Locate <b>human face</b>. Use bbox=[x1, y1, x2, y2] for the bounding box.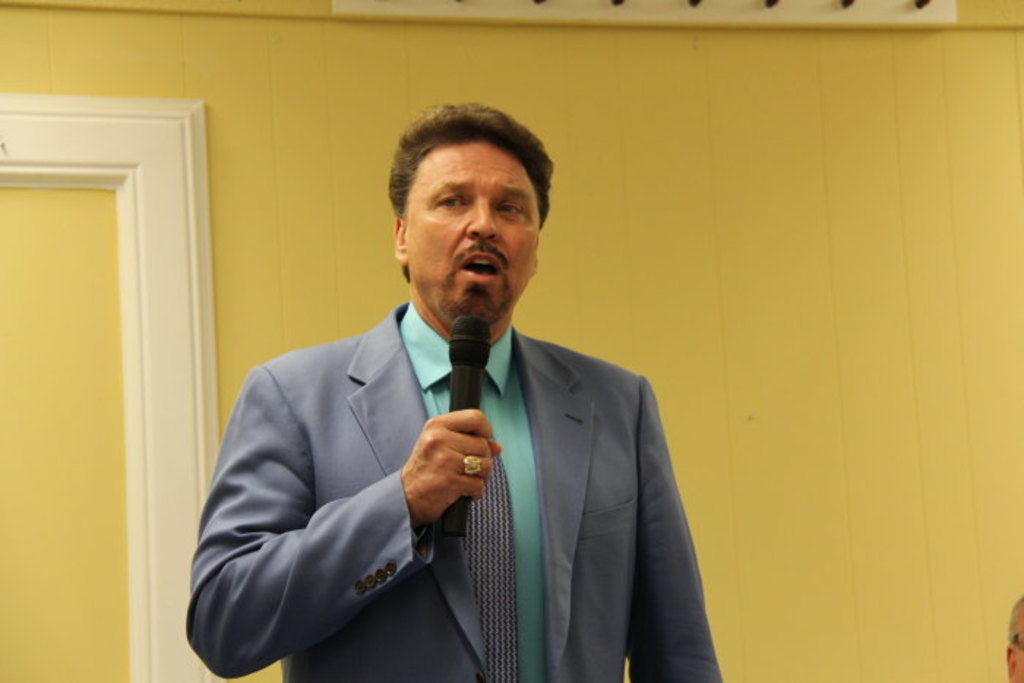
bbox=[407, 142, 540, 325].
